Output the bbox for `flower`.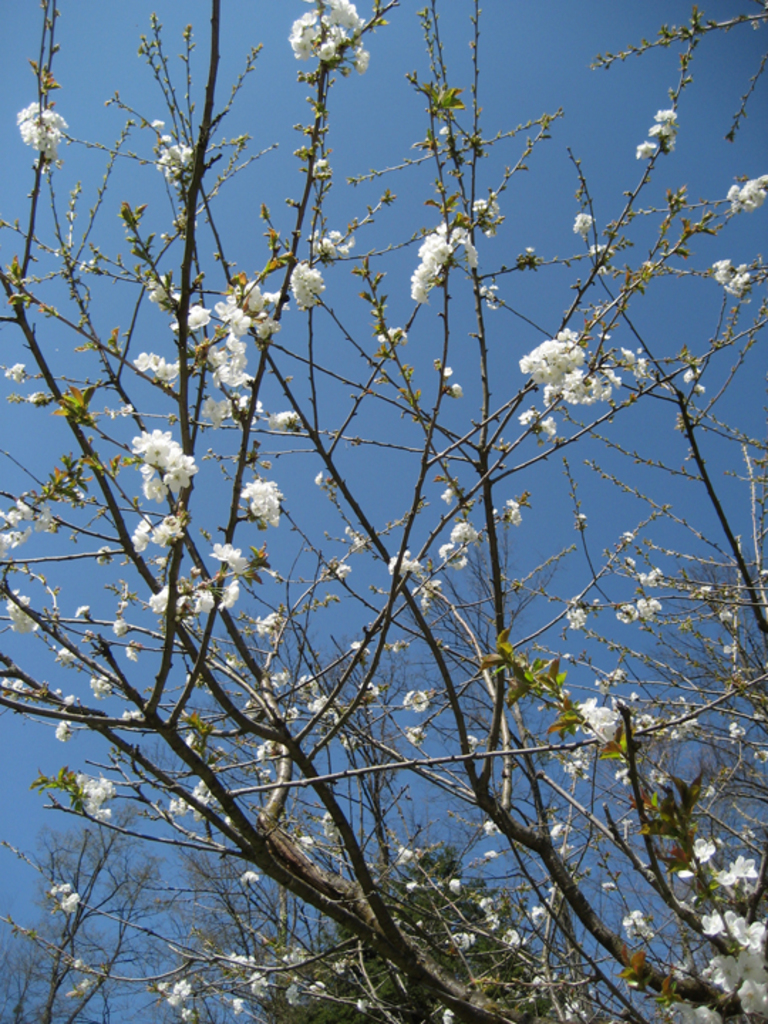
<bbox>622, 337, 644, 377</bbox>.
